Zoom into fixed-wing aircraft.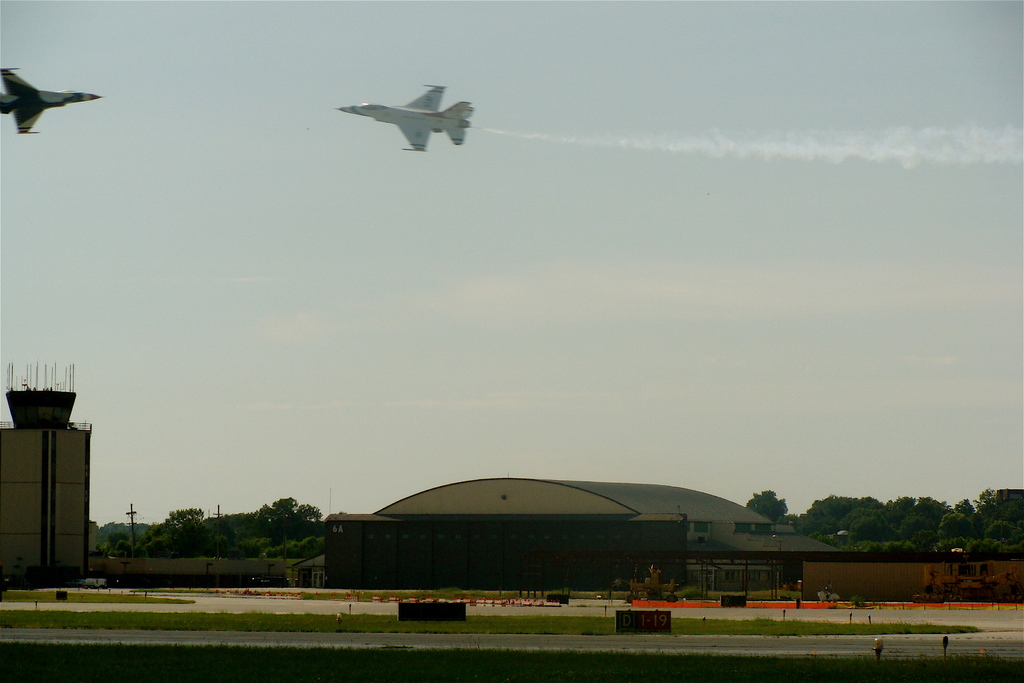
Zoom target: rect(0, 60, 100, 137).
